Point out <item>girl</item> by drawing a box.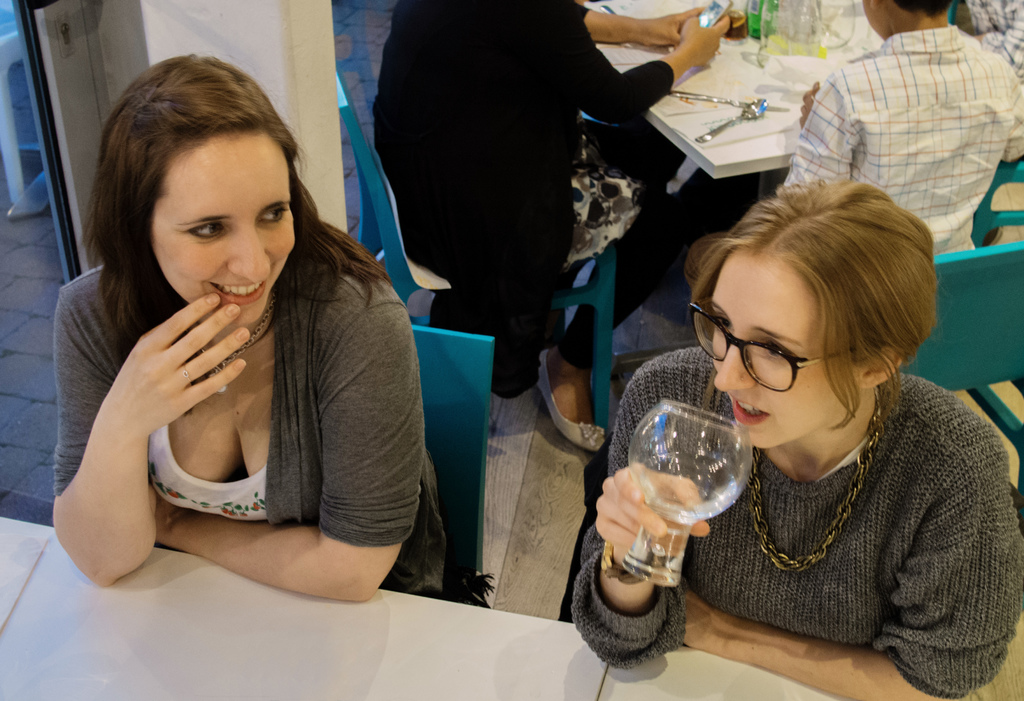
select_region(42, 51, 470, 607).
